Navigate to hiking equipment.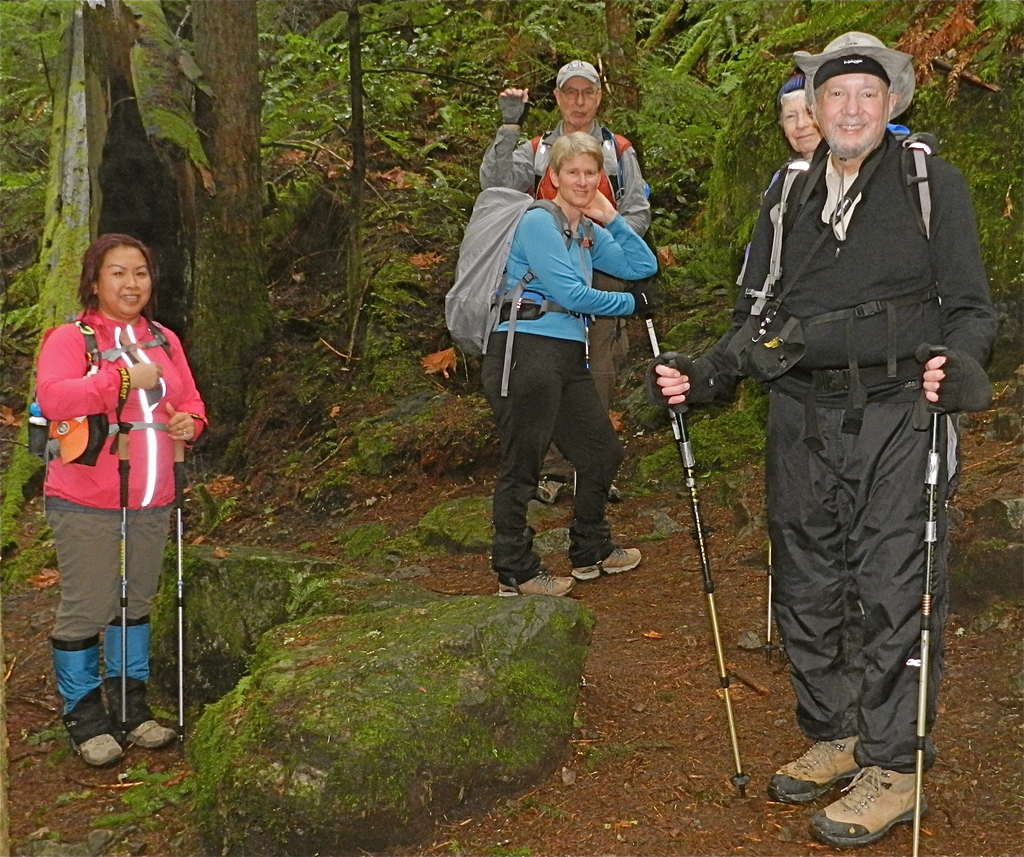
Navigation target: select_region(651, 347, 725, 412).
